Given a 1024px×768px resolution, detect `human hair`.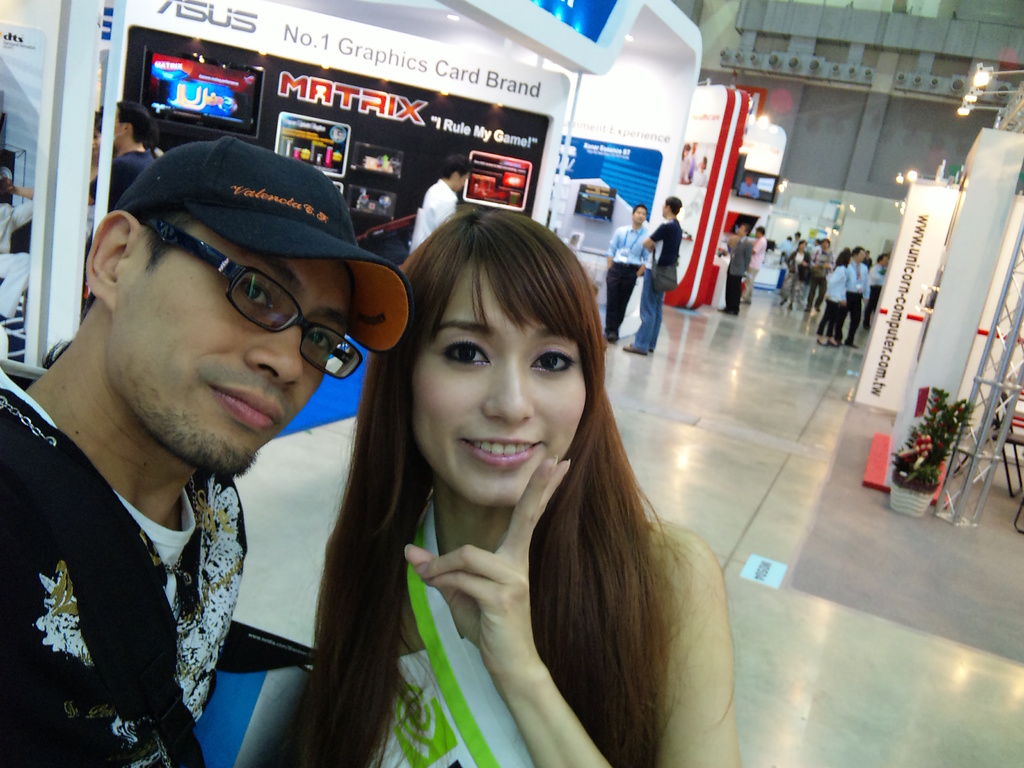
<region>633, 203, 648, 215</region>.
